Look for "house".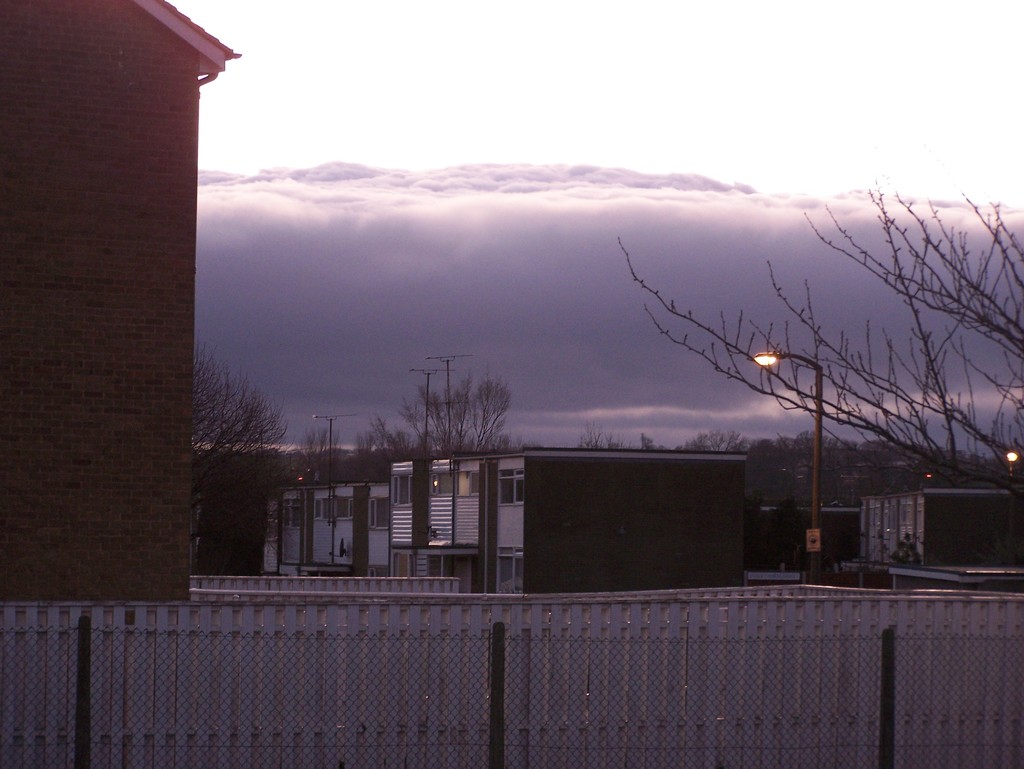
Found: bbox(852, 482, 1011, 579).
